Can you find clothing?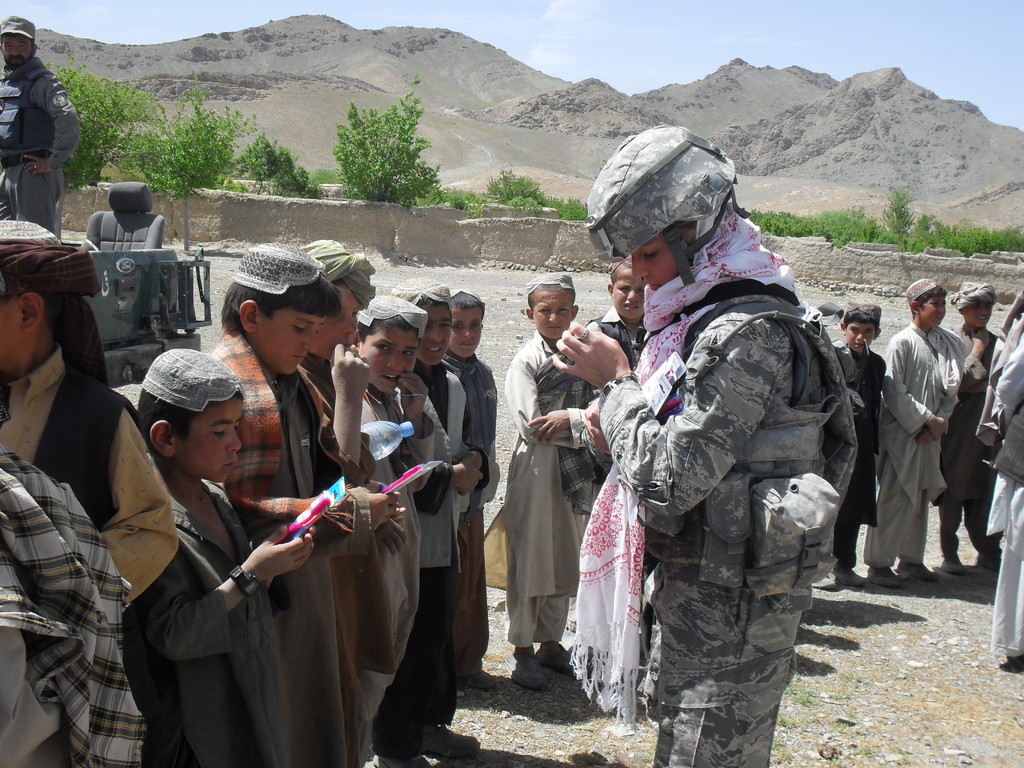
Yes, bounding box: {"left": 0, "top": 52, "right": 76, "bottom": 225}.
